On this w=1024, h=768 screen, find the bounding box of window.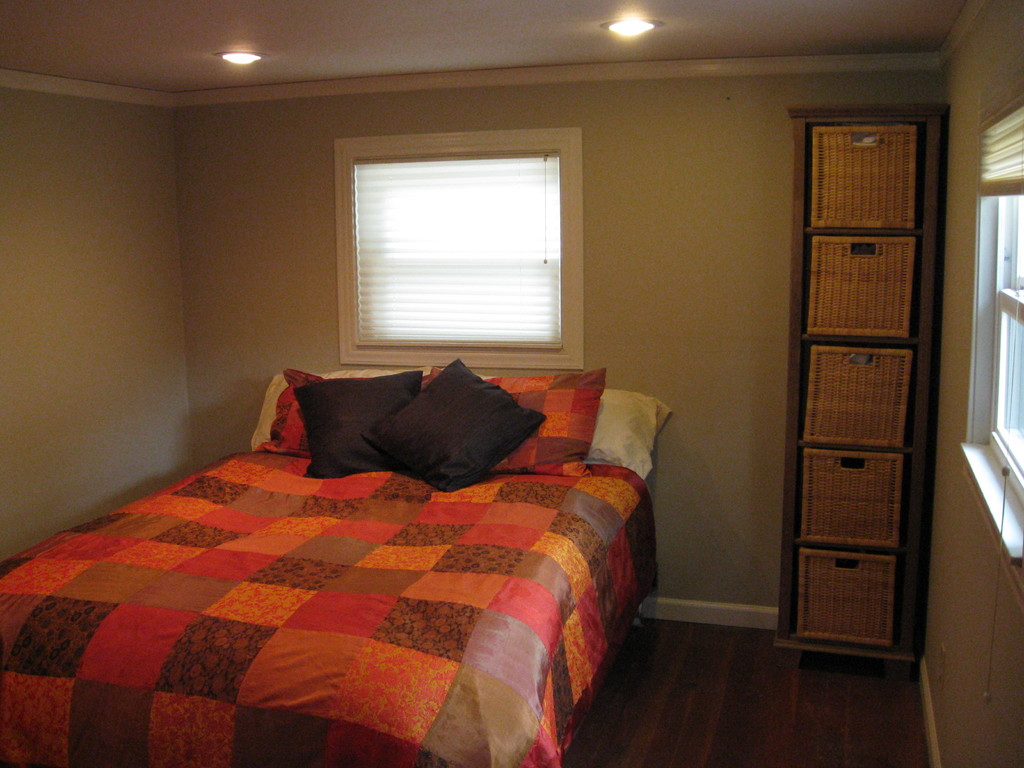
Bounding box: 324, 106, 587, 356.
